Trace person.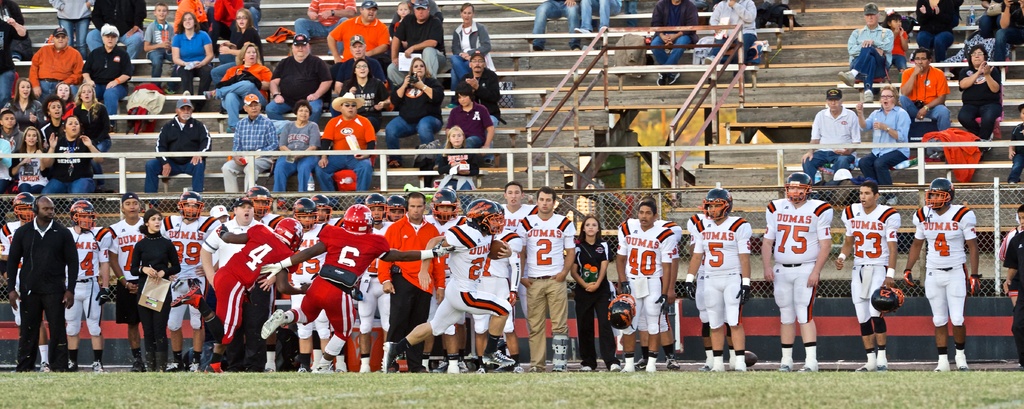
Traced to {"x1": 708, "y1": 0, "x2": 760, "y2": 63}.
